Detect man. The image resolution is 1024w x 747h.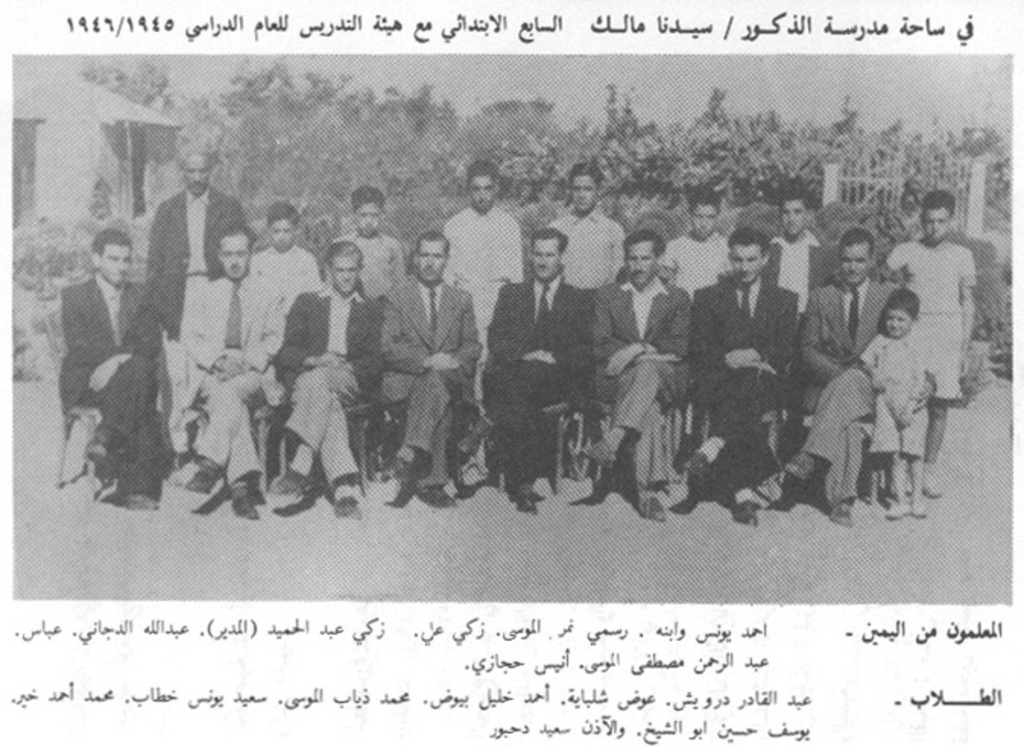
(143,132,257,465).
